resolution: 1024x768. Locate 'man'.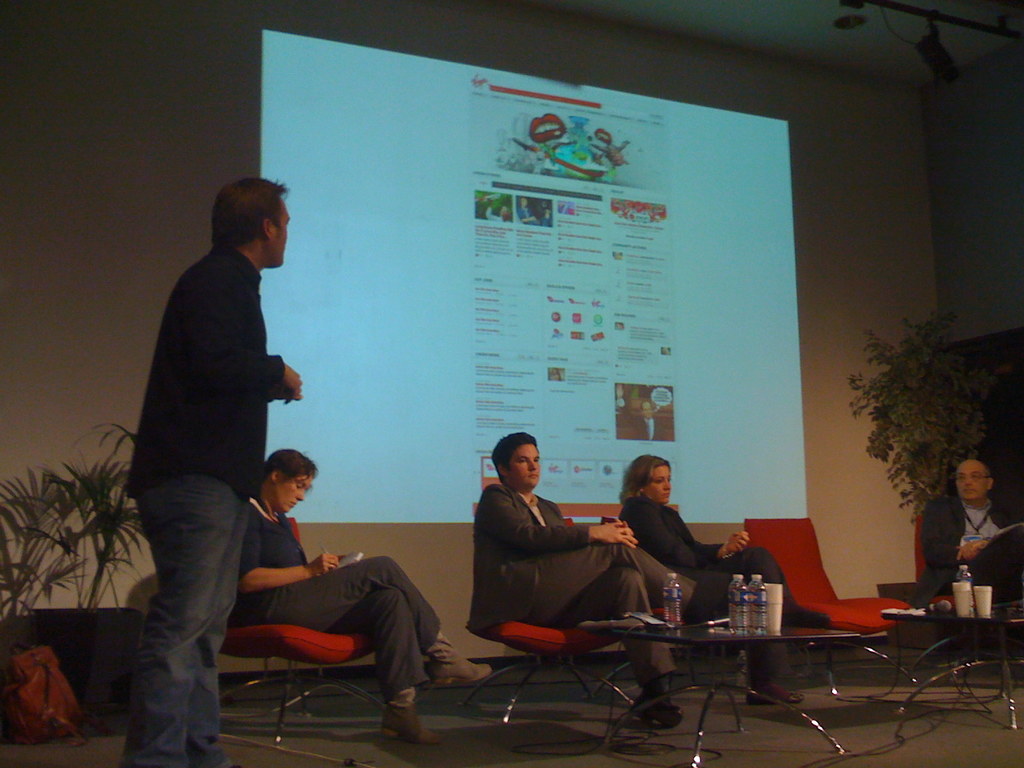
916 456 1012 596.
